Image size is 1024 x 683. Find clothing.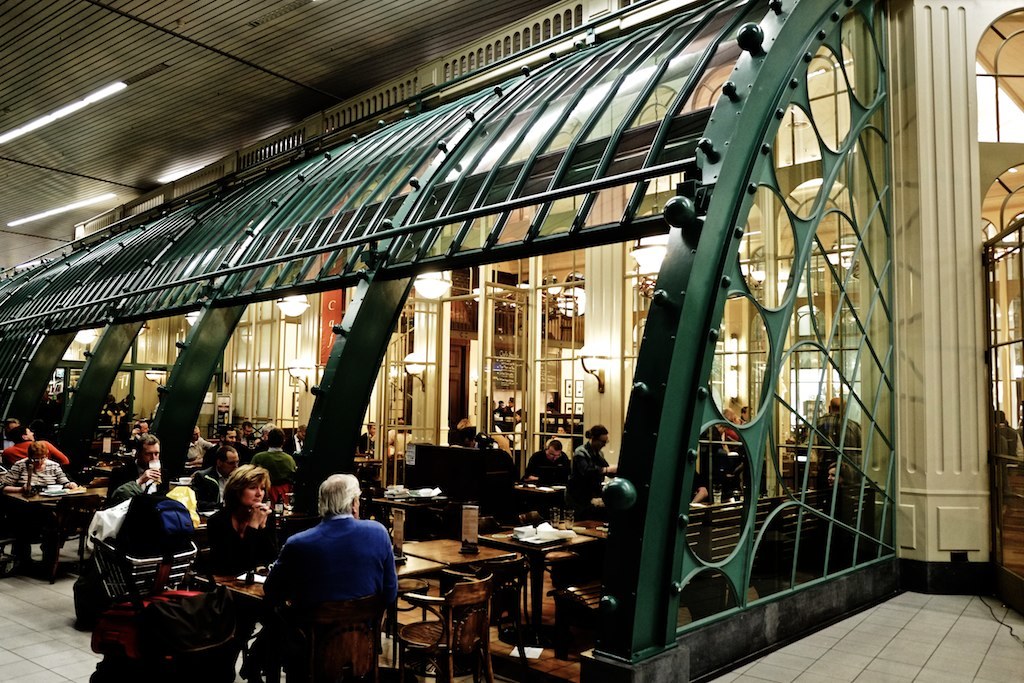
281, 432, 305, 457.
